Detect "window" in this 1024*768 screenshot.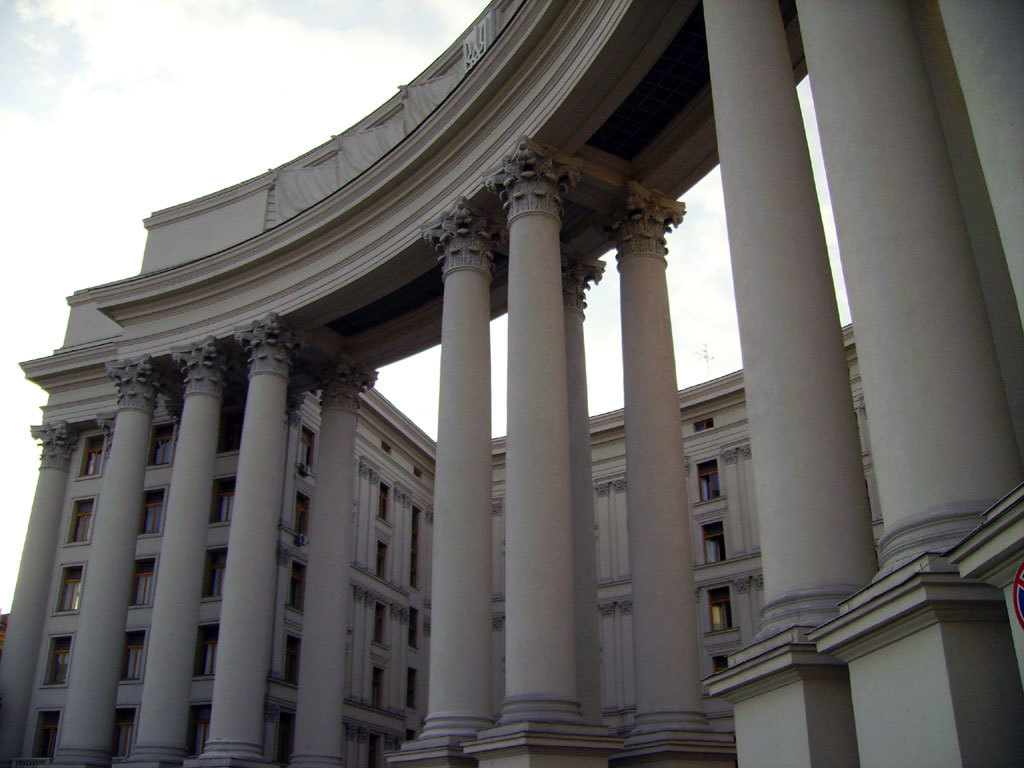
Detection: bbox=[60, 574, 82, 616].
